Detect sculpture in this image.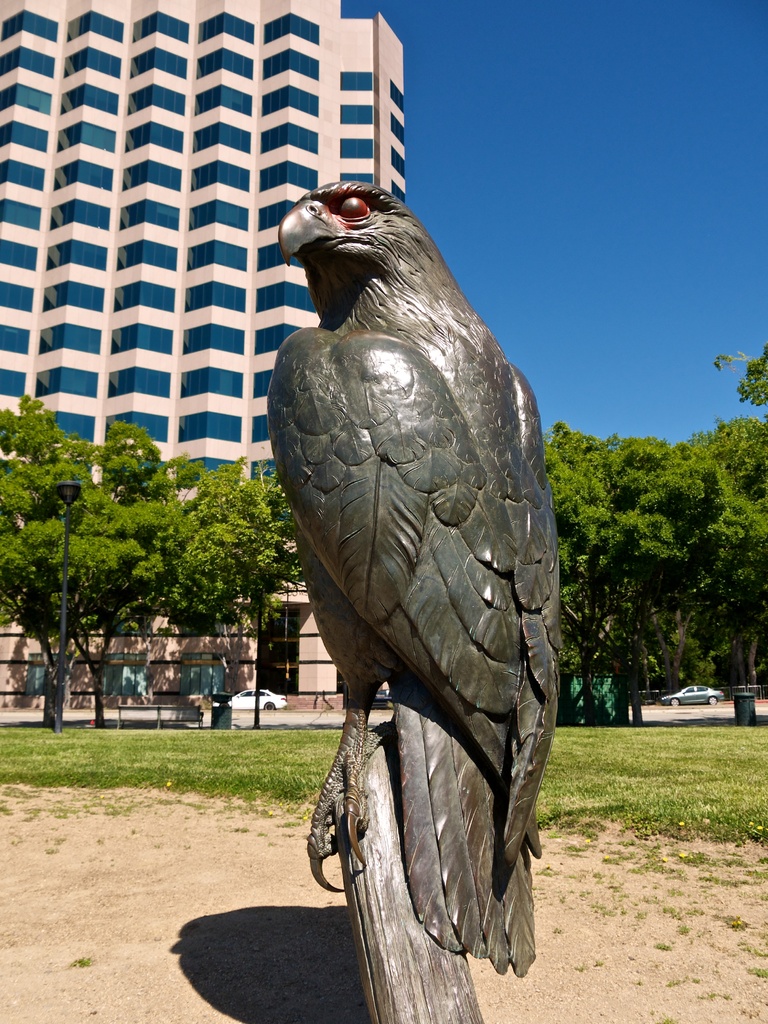
Detection: {"x1": 282, "y1": 175, "x2": 562, "y2": 991}.
